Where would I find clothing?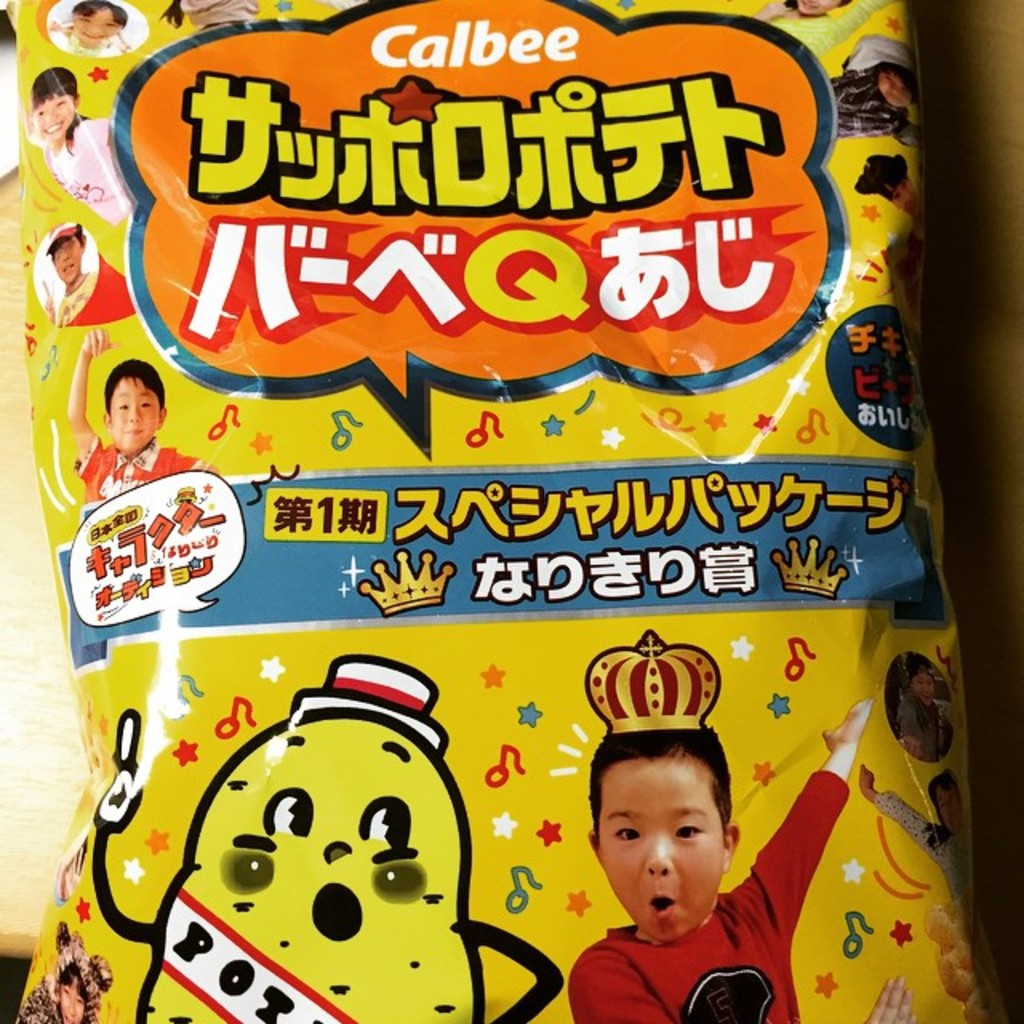
At locate(46, 110, 123, 222).
